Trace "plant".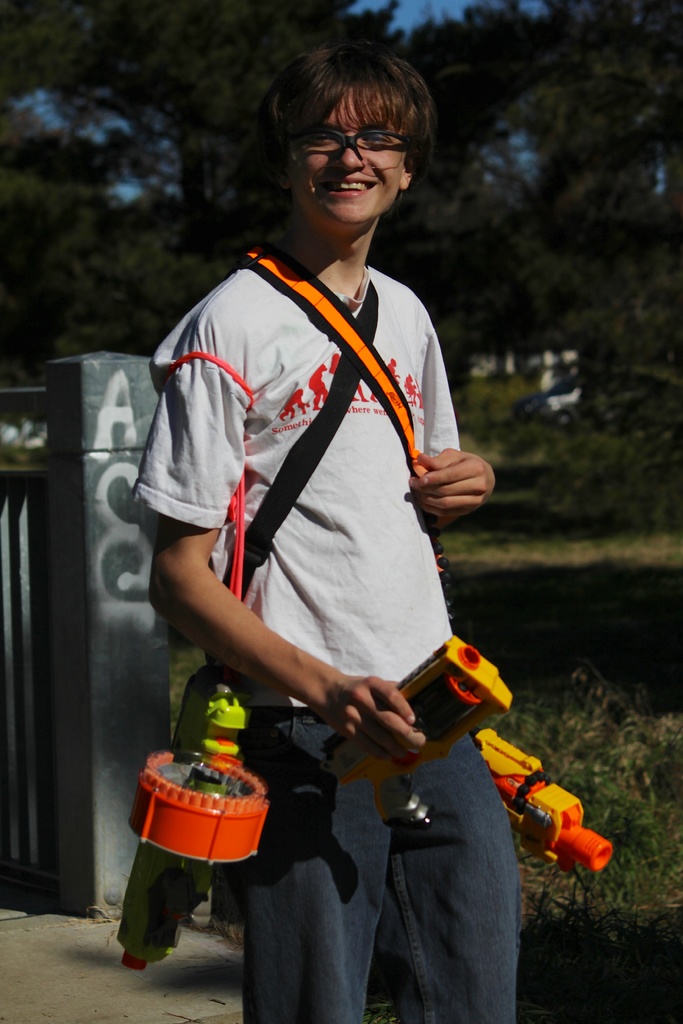
Traced to Rect(506, 349, 678, 533).
